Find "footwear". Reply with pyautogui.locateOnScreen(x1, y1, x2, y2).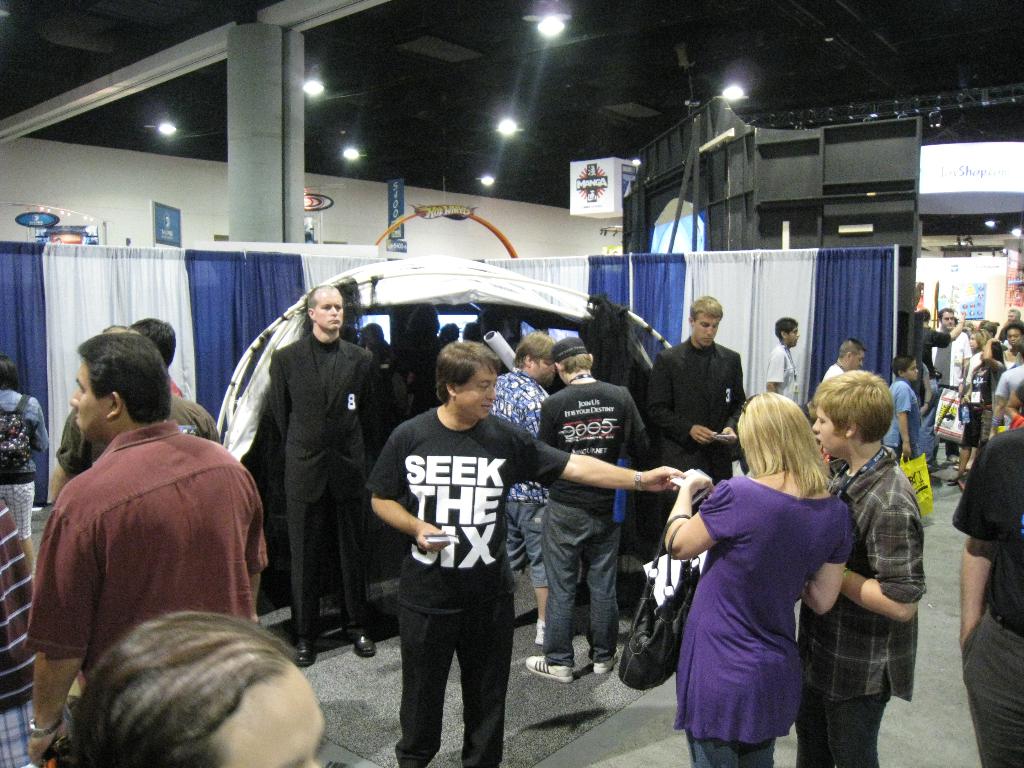
pyautogui.locateOnScreen(354, 635, 376, 657).
